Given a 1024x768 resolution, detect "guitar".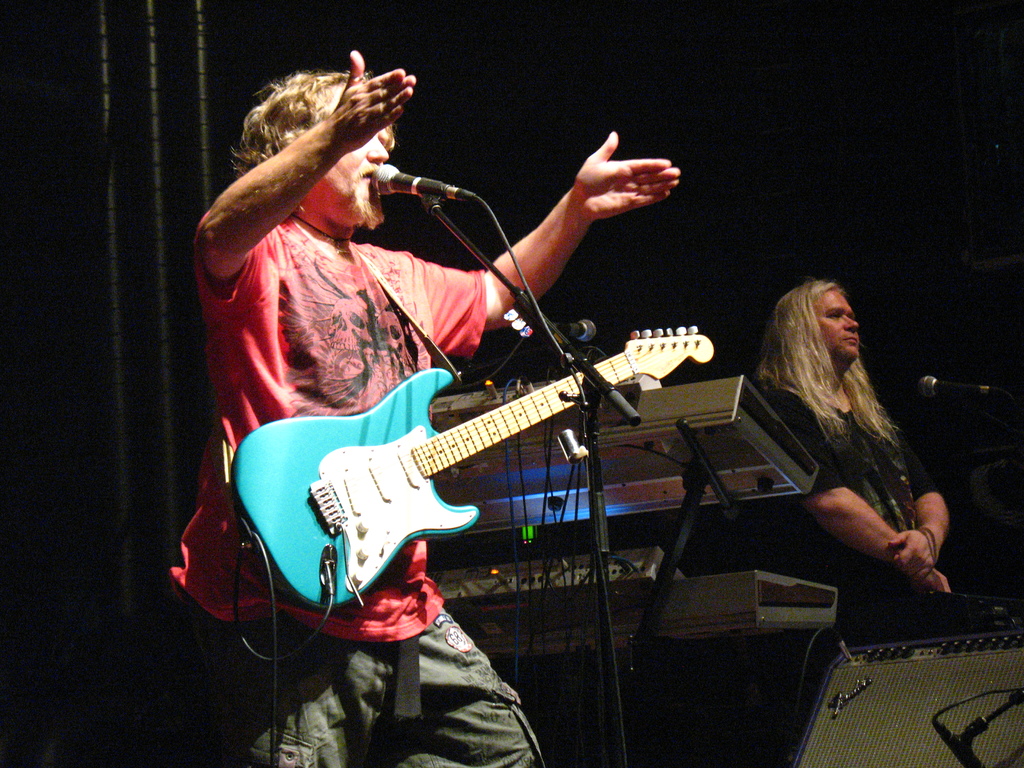
[x1=223, y1=320, x2=716, y2=616].
